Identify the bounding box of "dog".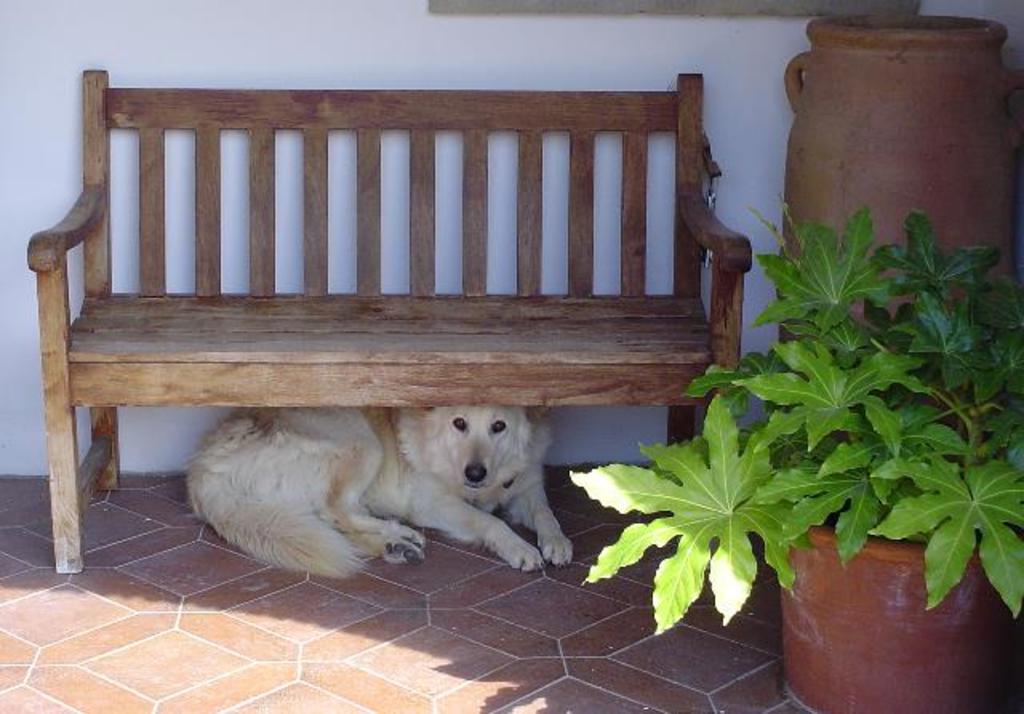
Rect(181, 403, 574, 588).
